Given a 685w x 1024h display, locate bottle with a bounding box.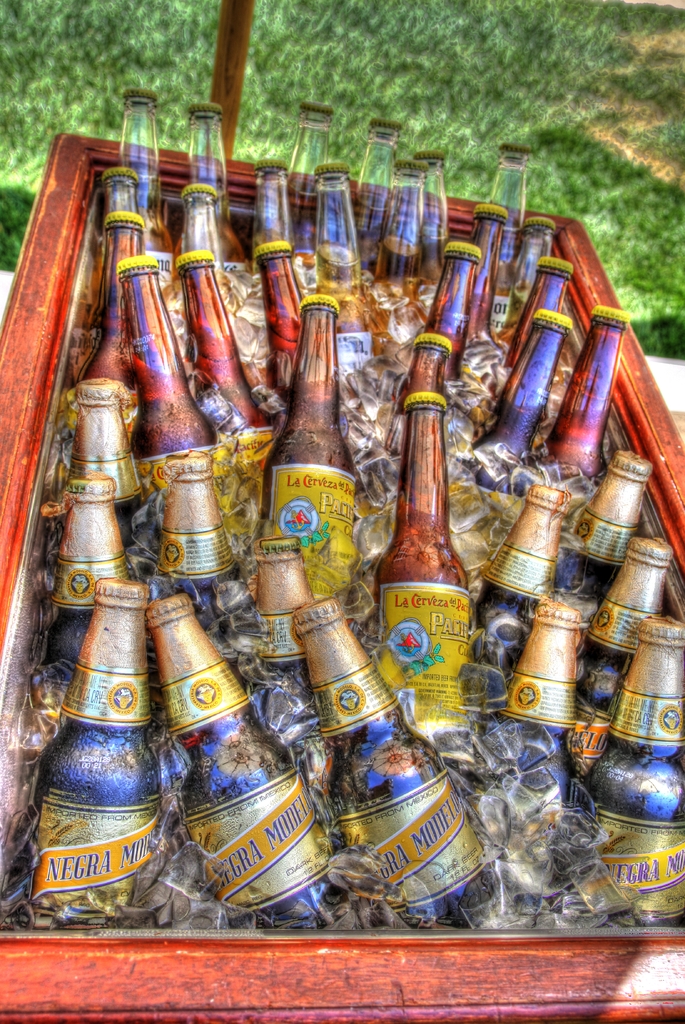
Located: bbox=[472, 138, 525, 304].
